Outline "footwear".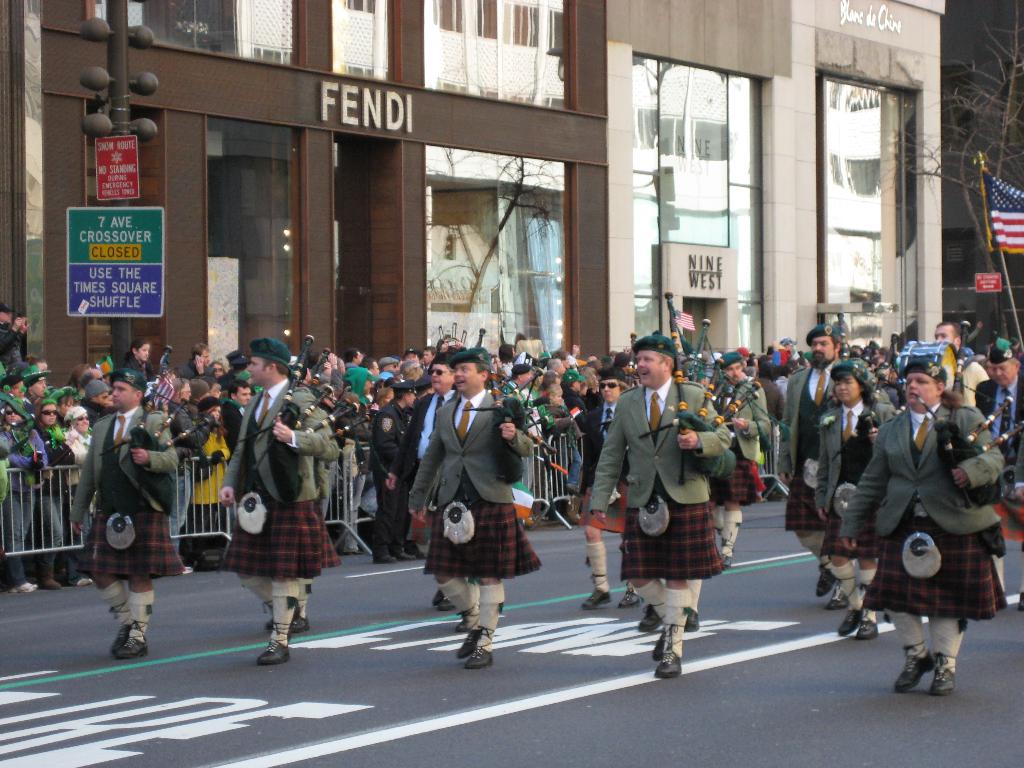
Outline: (x1=400, y1=550, x2=416, y2=560).
